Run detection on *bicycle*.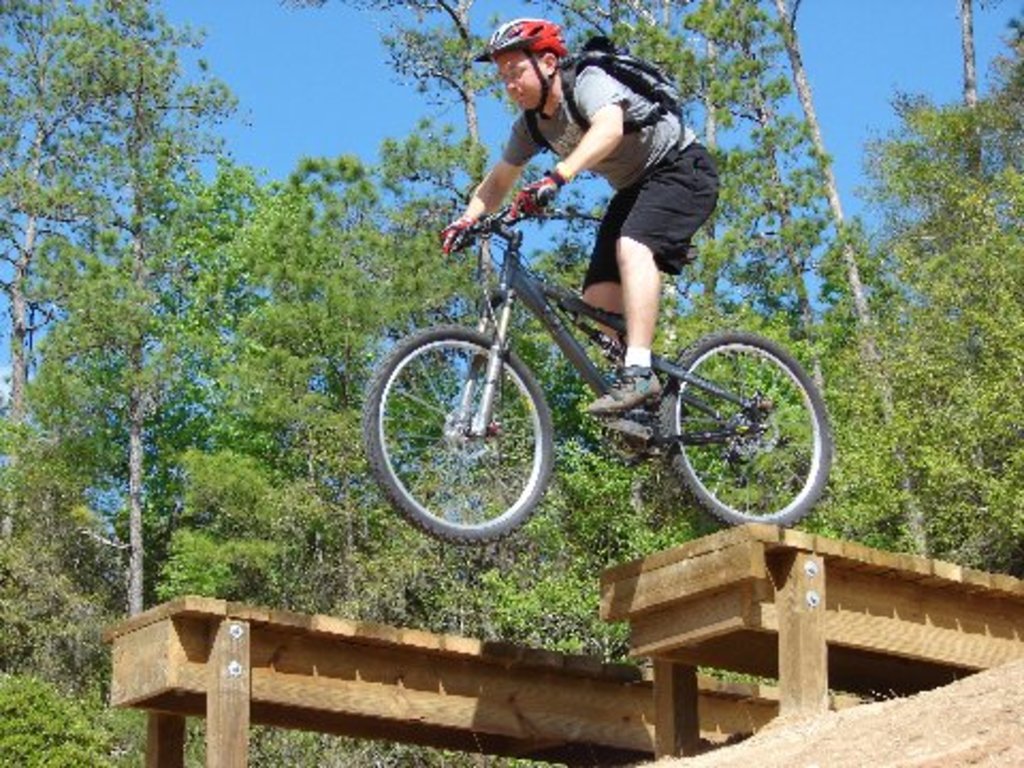
Result: 369, 179, 830, 559.
